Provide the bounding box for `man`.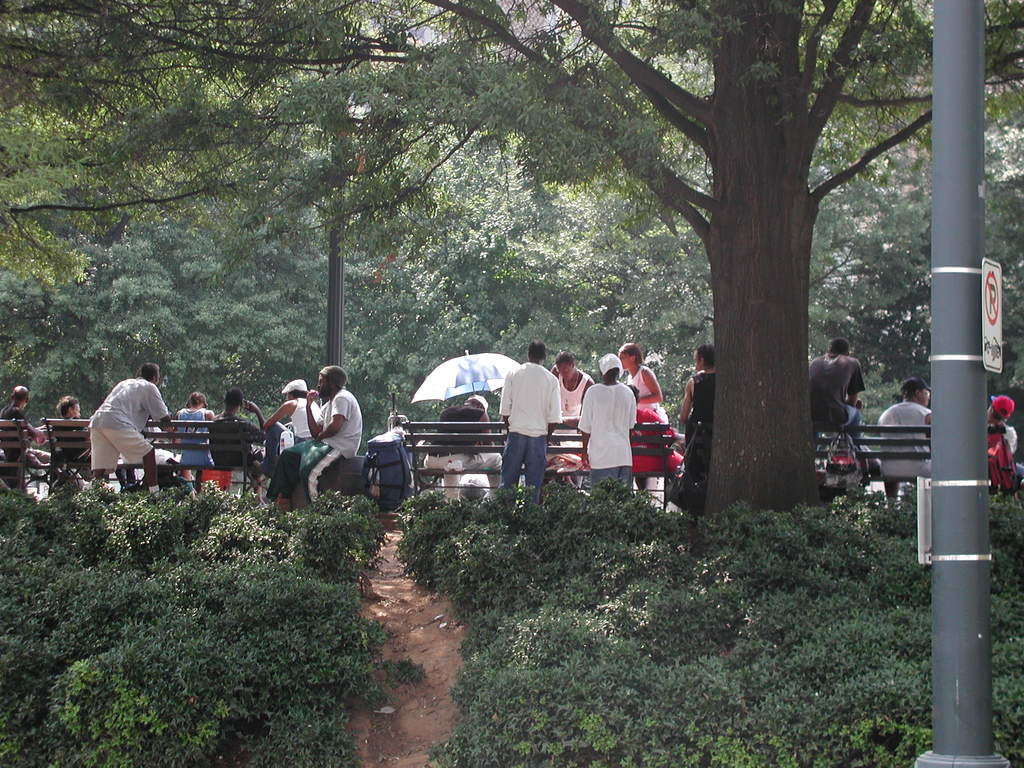
52,395,98,484.
